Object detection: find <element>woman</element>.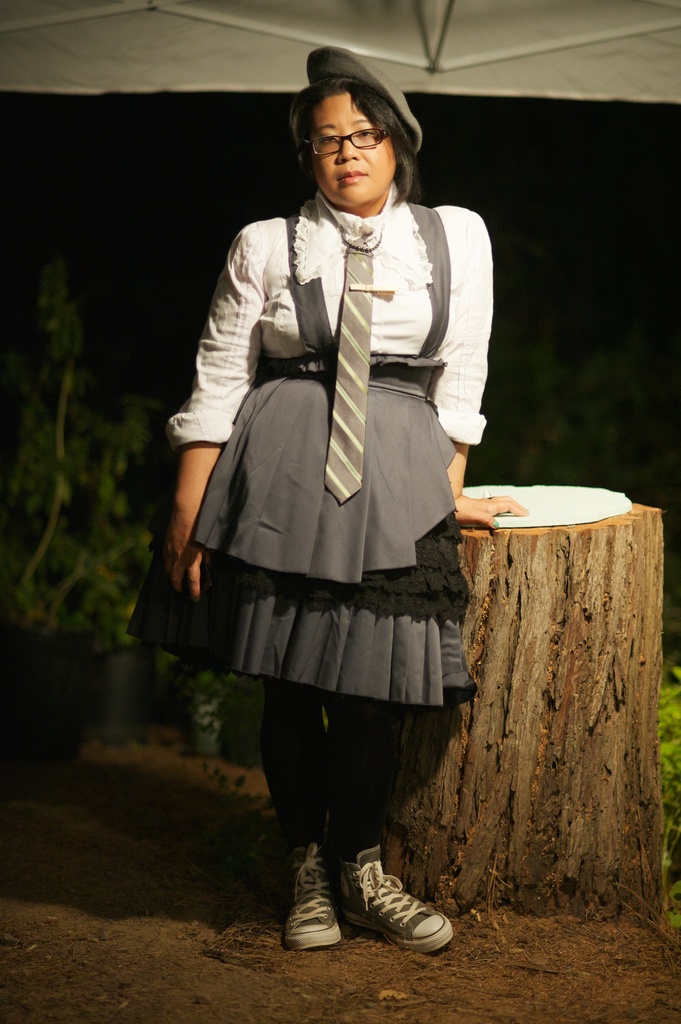
[155, 77, 493, 911].
